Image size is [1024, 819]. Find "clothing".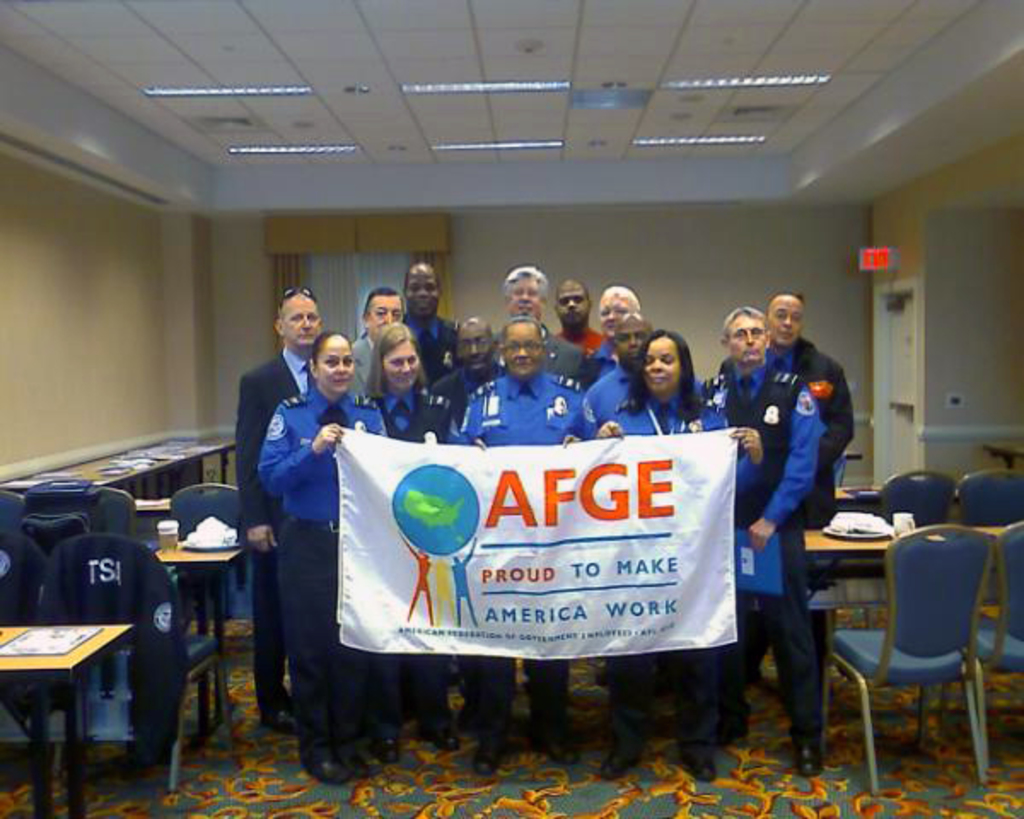
39/531/183/764.
